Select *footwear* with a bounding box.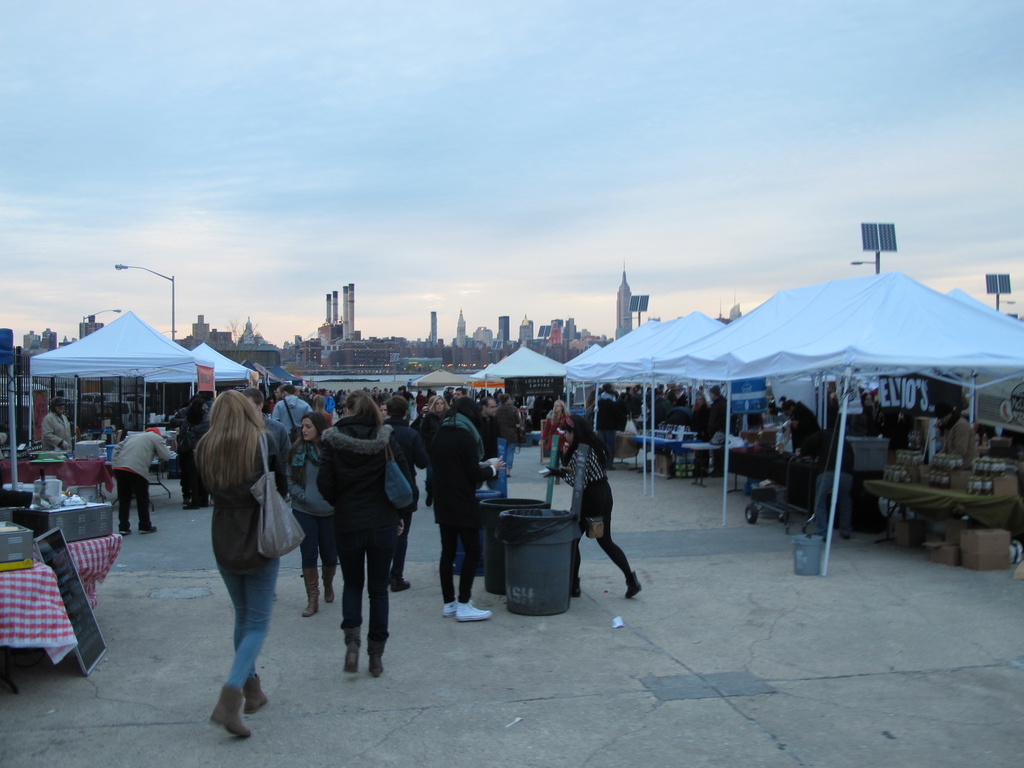
box(141, 527, 156, 534).
